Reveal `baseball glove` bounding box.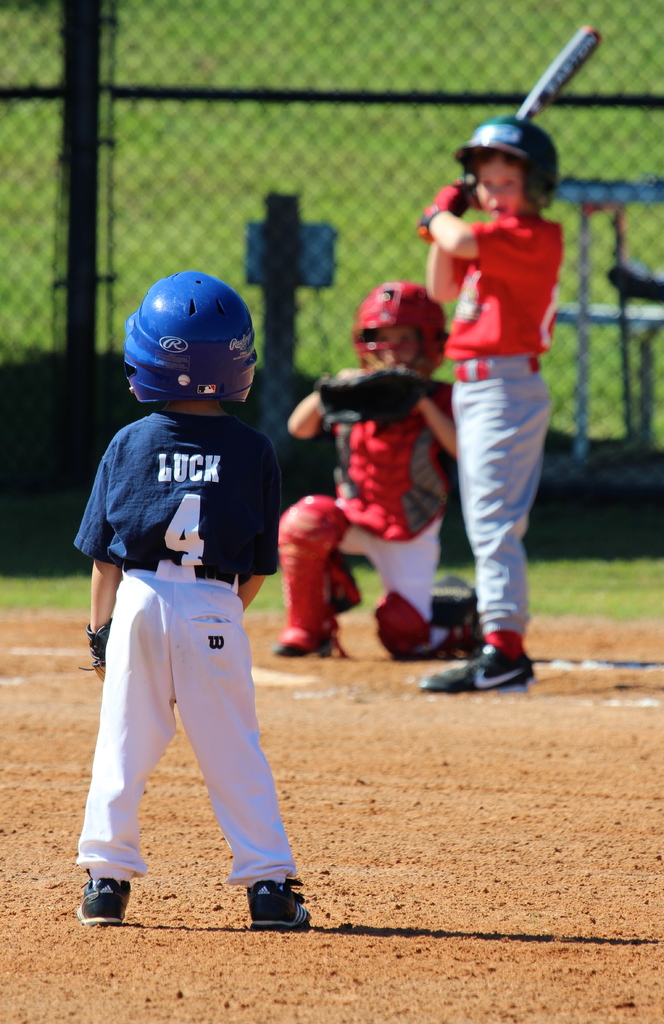
Revealed: 315 365 432 440.
